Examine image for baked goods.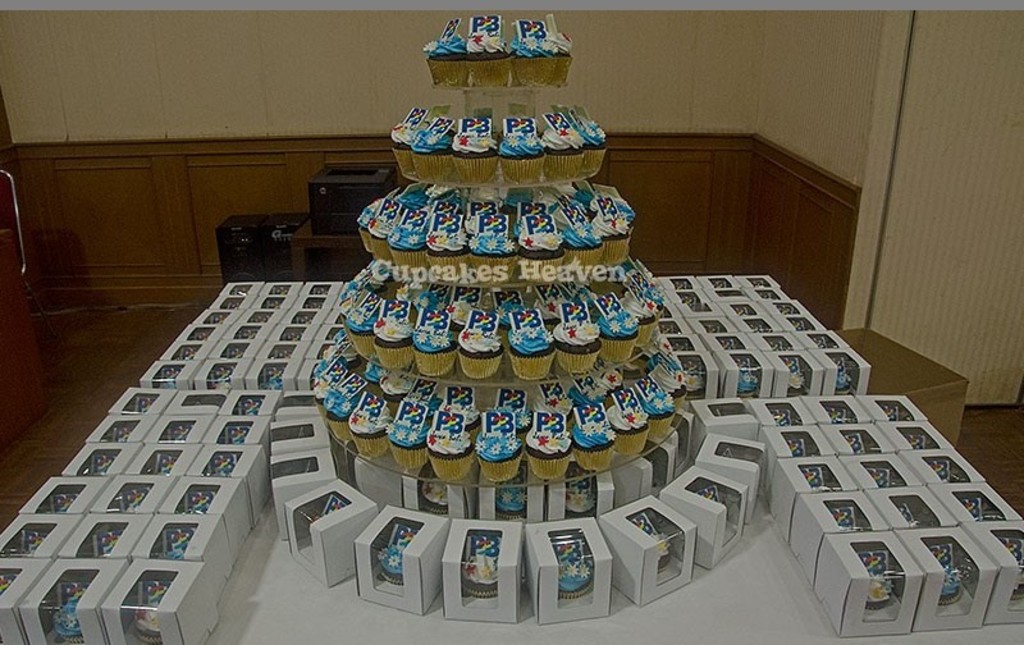
Examination result: [737, 375, 762, 399].
